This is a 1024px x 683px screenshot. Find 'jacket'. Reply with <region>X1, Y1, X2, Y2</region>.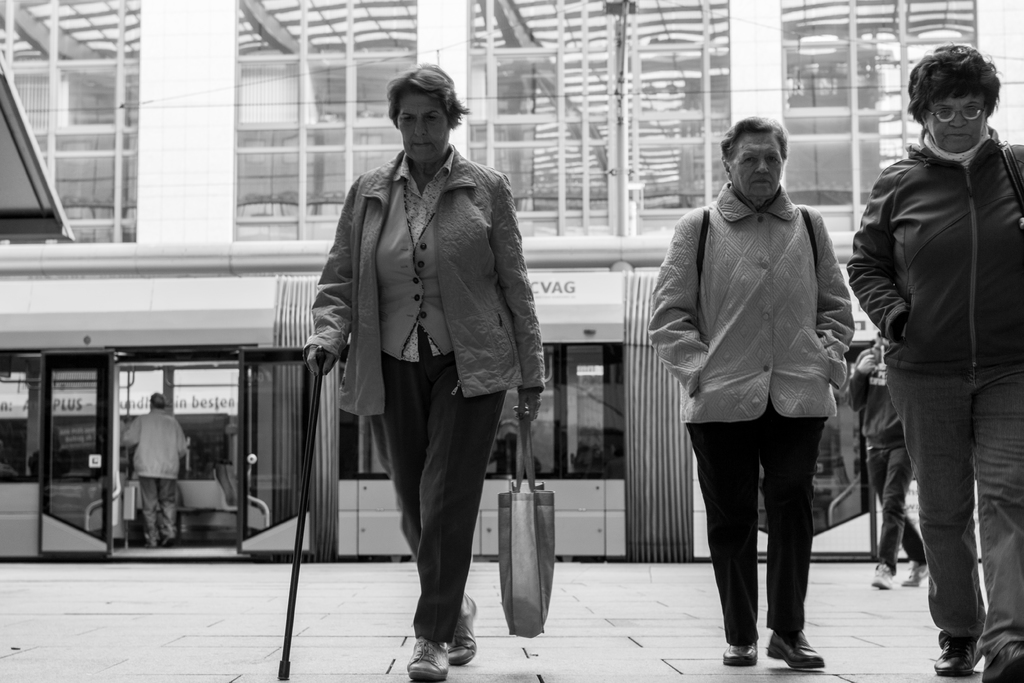
<region>119, 404, 189, 480</region>.
